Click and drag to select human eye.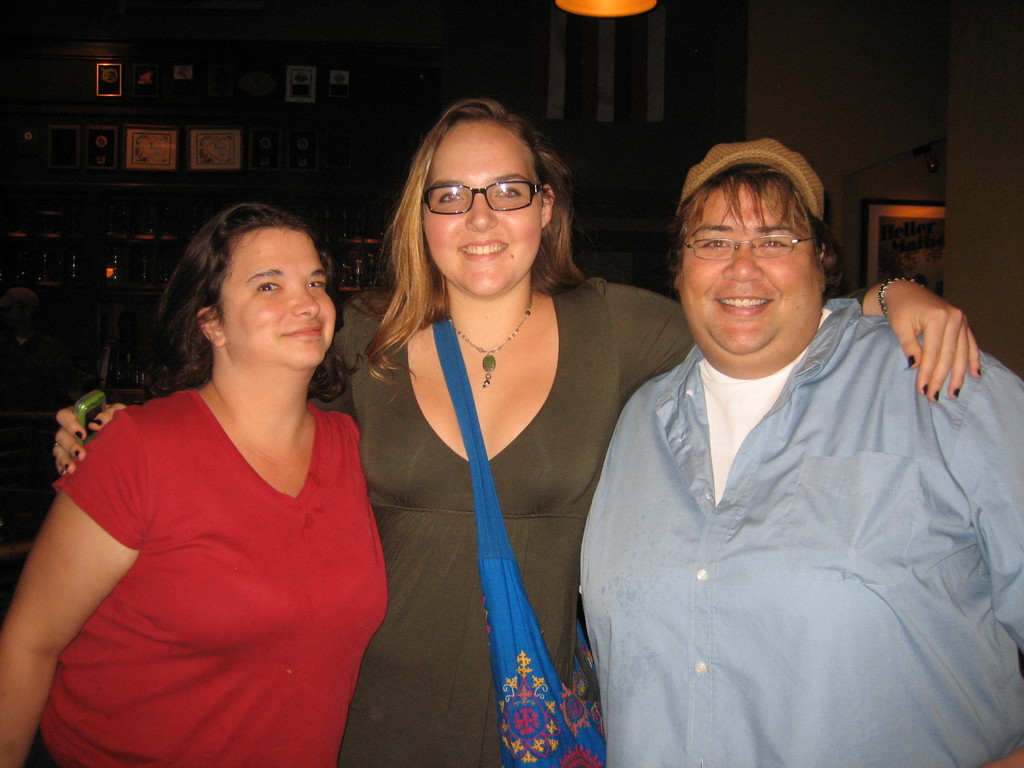
Selection: l=304, t=273, r=326, b=291.
